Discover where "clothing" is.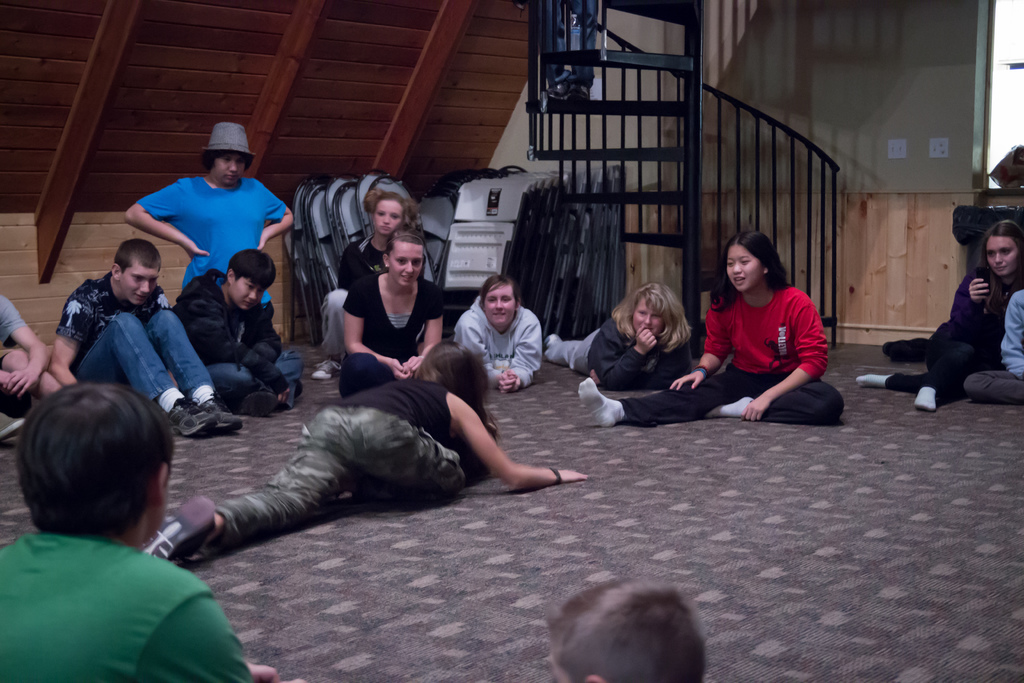
Discovered at bbox=(0, 298, 25, 350).
